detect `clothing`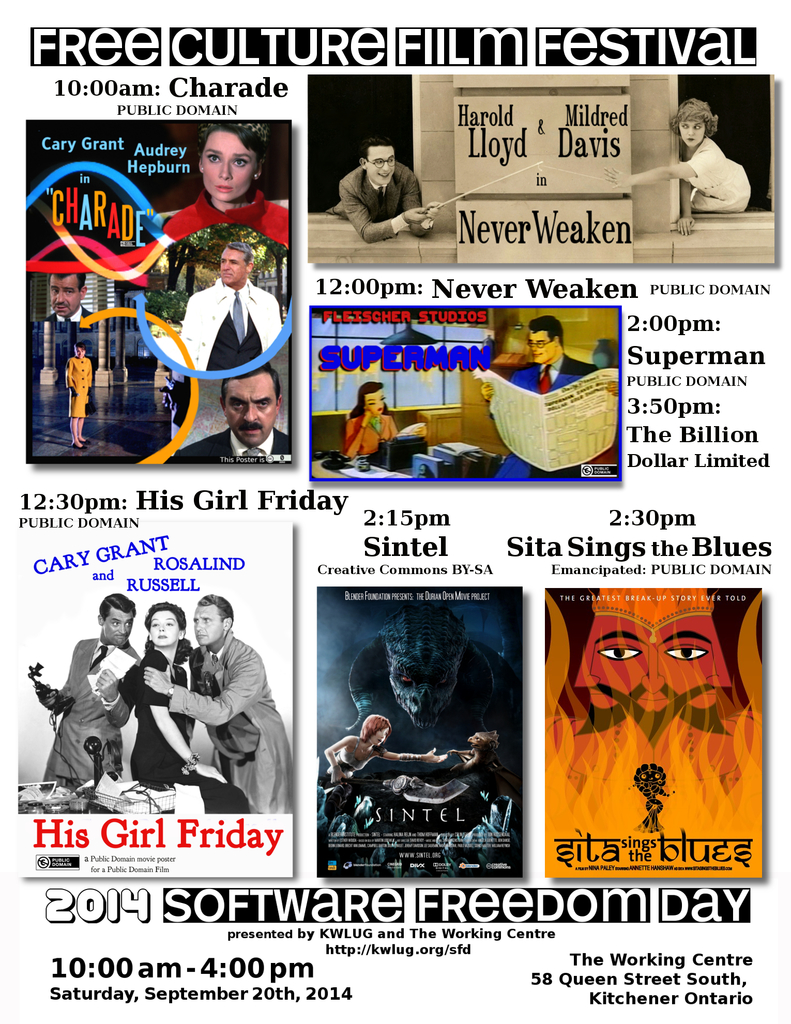
<region>131, 648, 250, 815</region>
